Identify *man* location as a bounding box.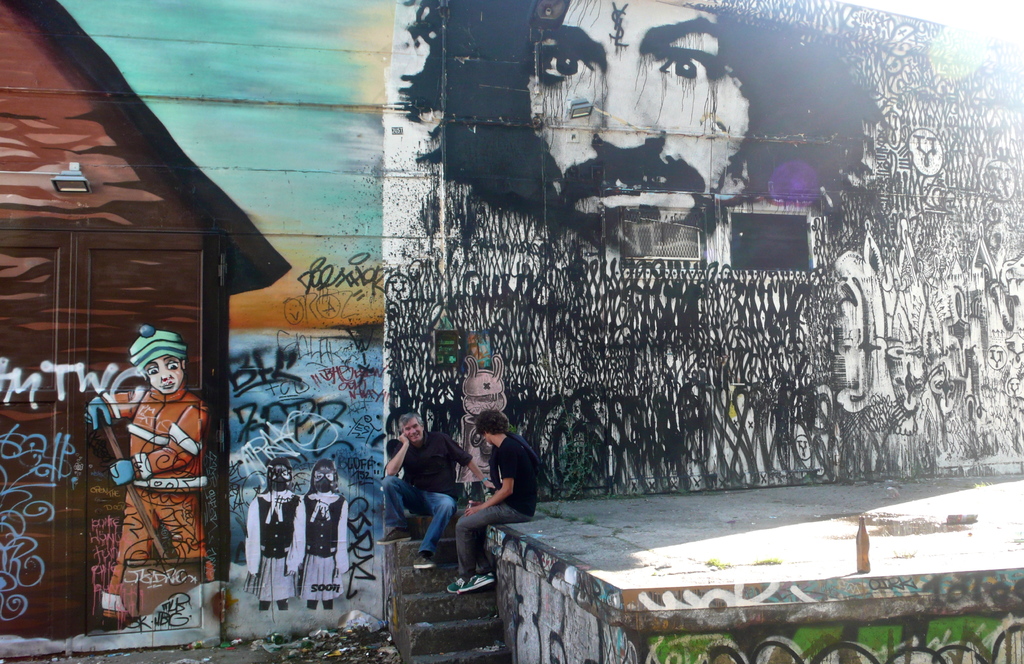
<bbox>380, 414, 484, 567</bbox>.
